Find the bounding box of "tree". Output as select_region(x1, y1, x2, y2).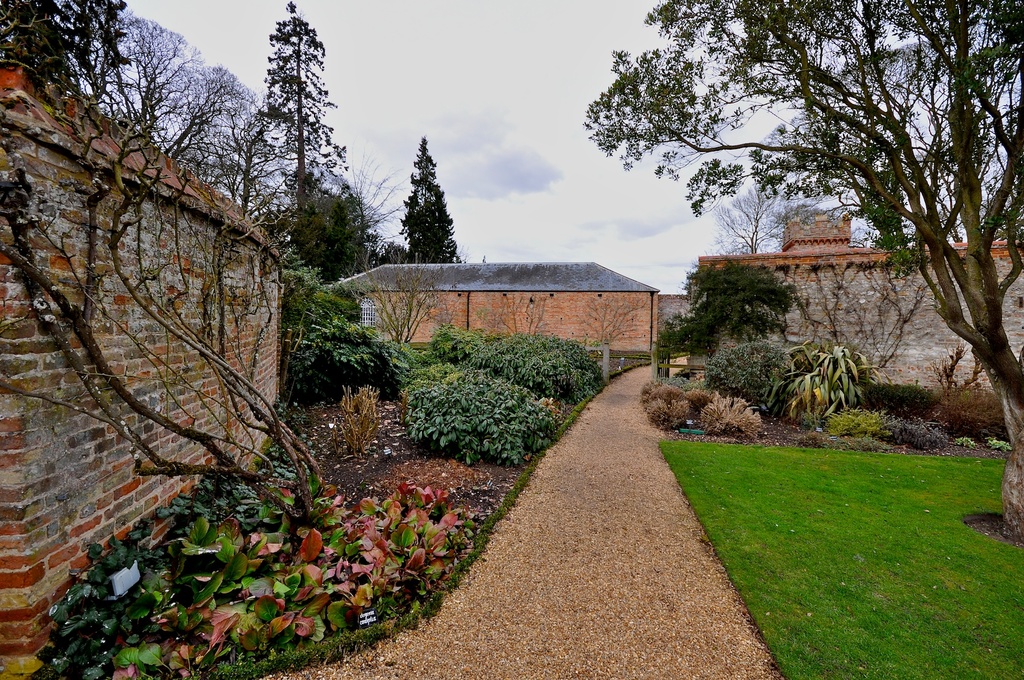
select_region(95, 14, 200, 150).
